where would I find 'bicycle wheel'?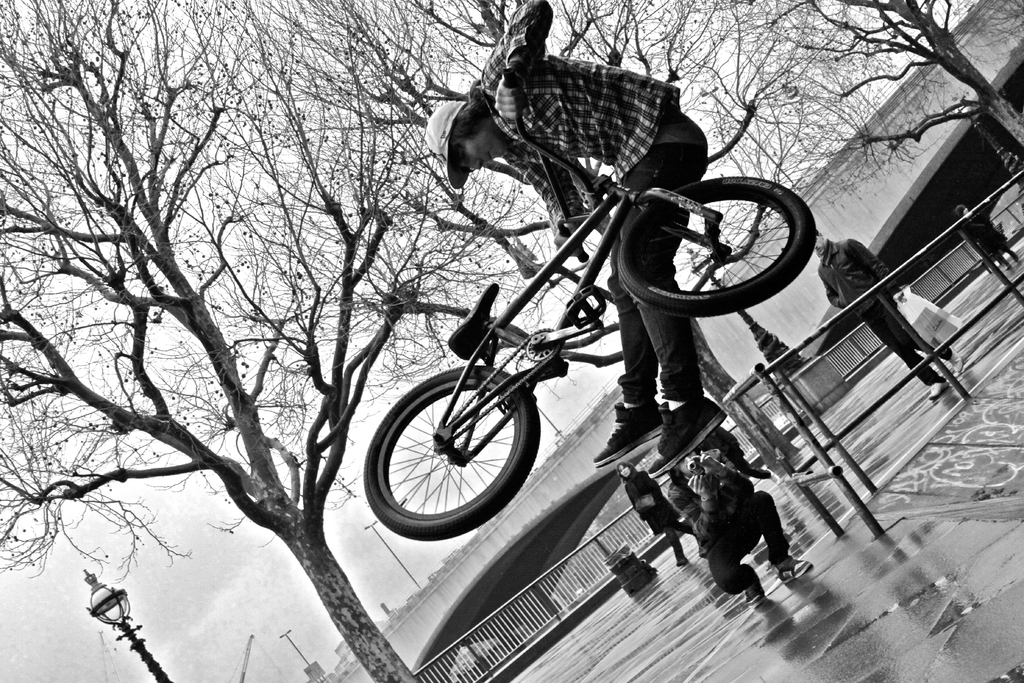
At [left=362, top=358, right=540, bottom=539].
